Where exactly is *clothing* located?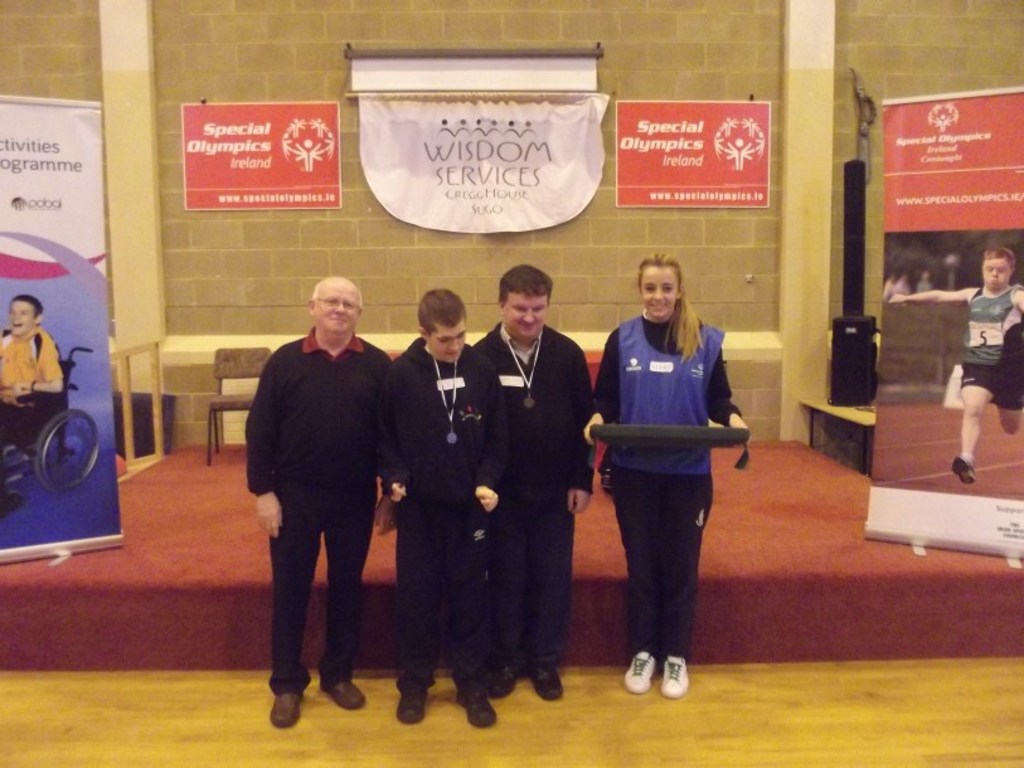
Its bounding box is locate(385, 331, 506, 690).
